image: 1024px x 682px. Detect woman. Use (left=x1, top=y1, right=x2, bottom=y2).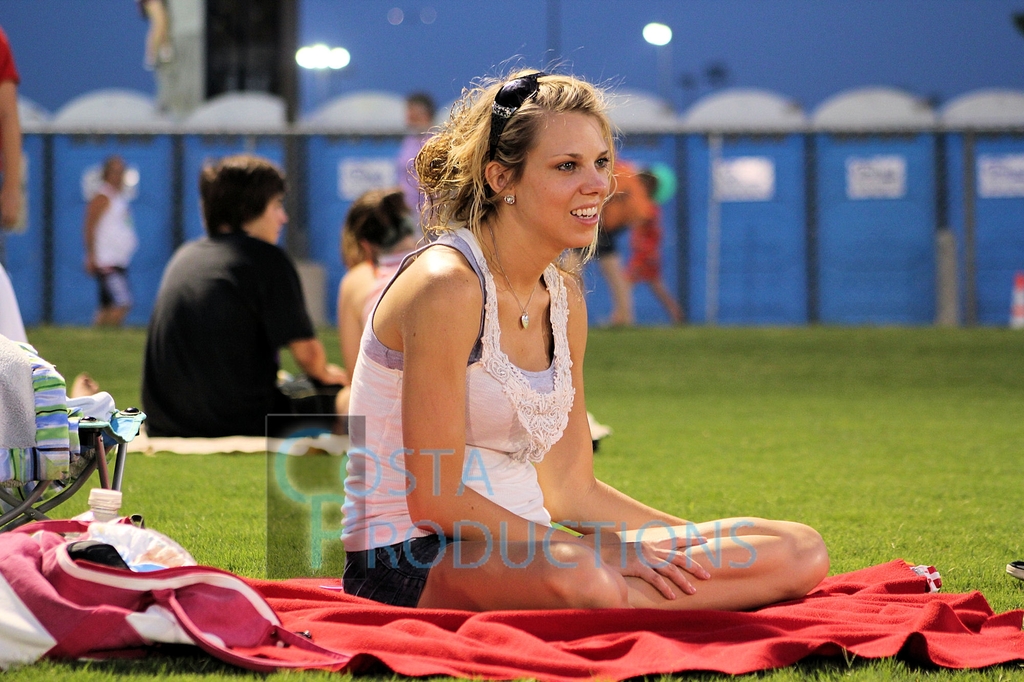
(left=341, top=191, right=424, bottom=399).
